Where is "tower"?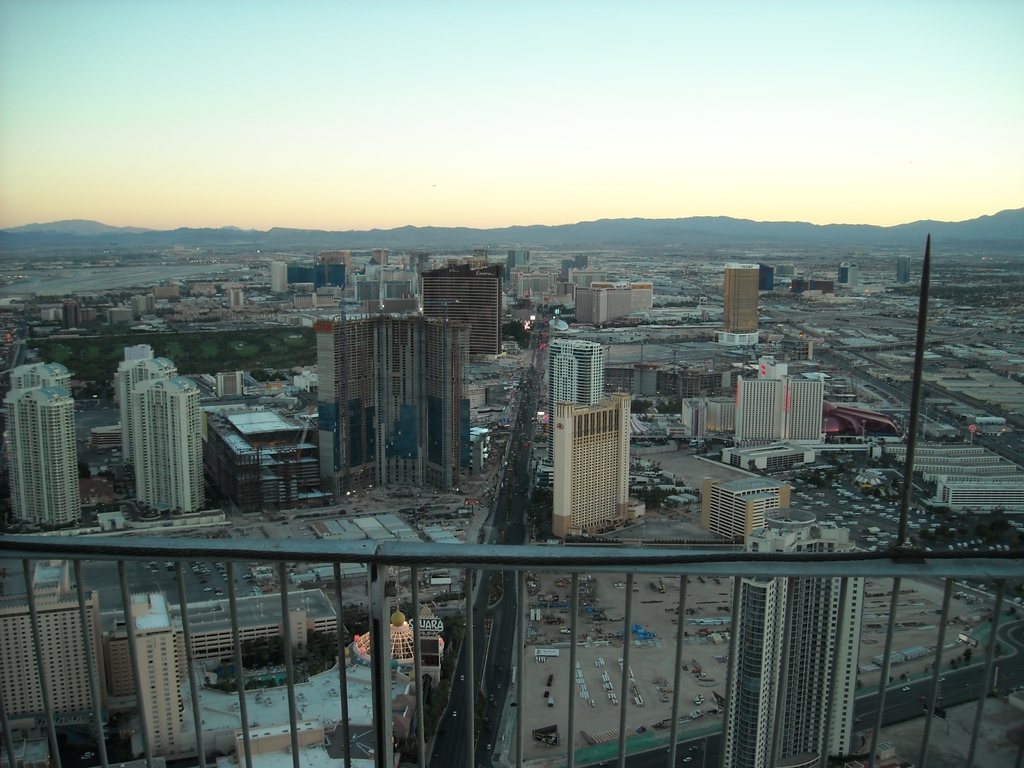
region(4, 384, 83, 519).
